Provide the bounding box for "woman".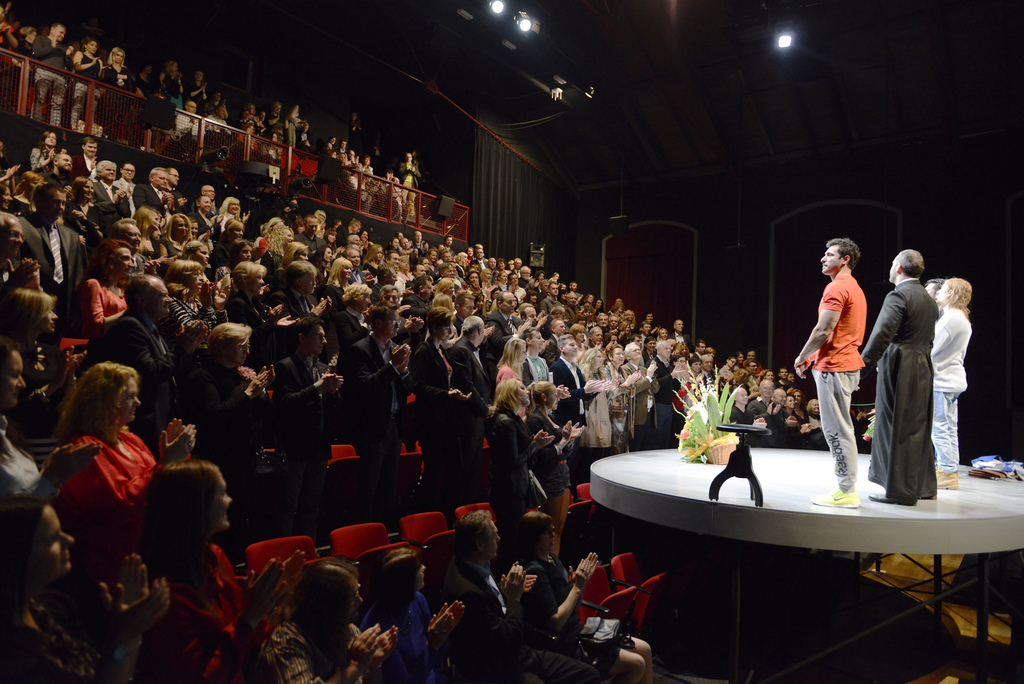
[left=927, top=279, right=973, bottom=494].
